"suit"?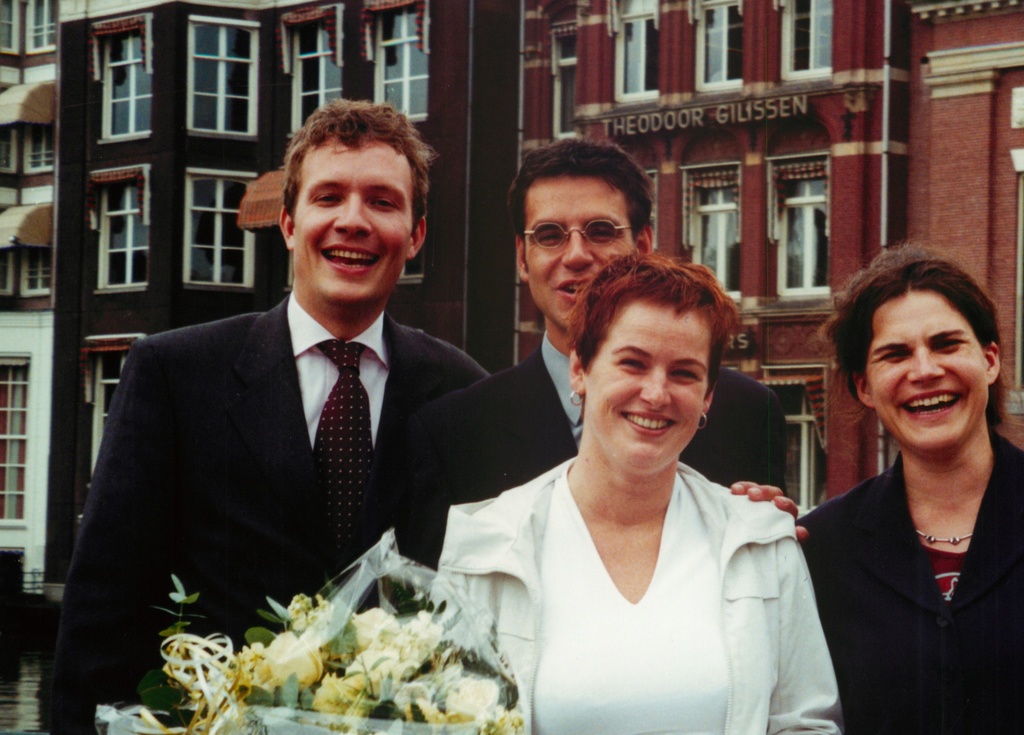
bbox=[52, 292, 494, 734]
